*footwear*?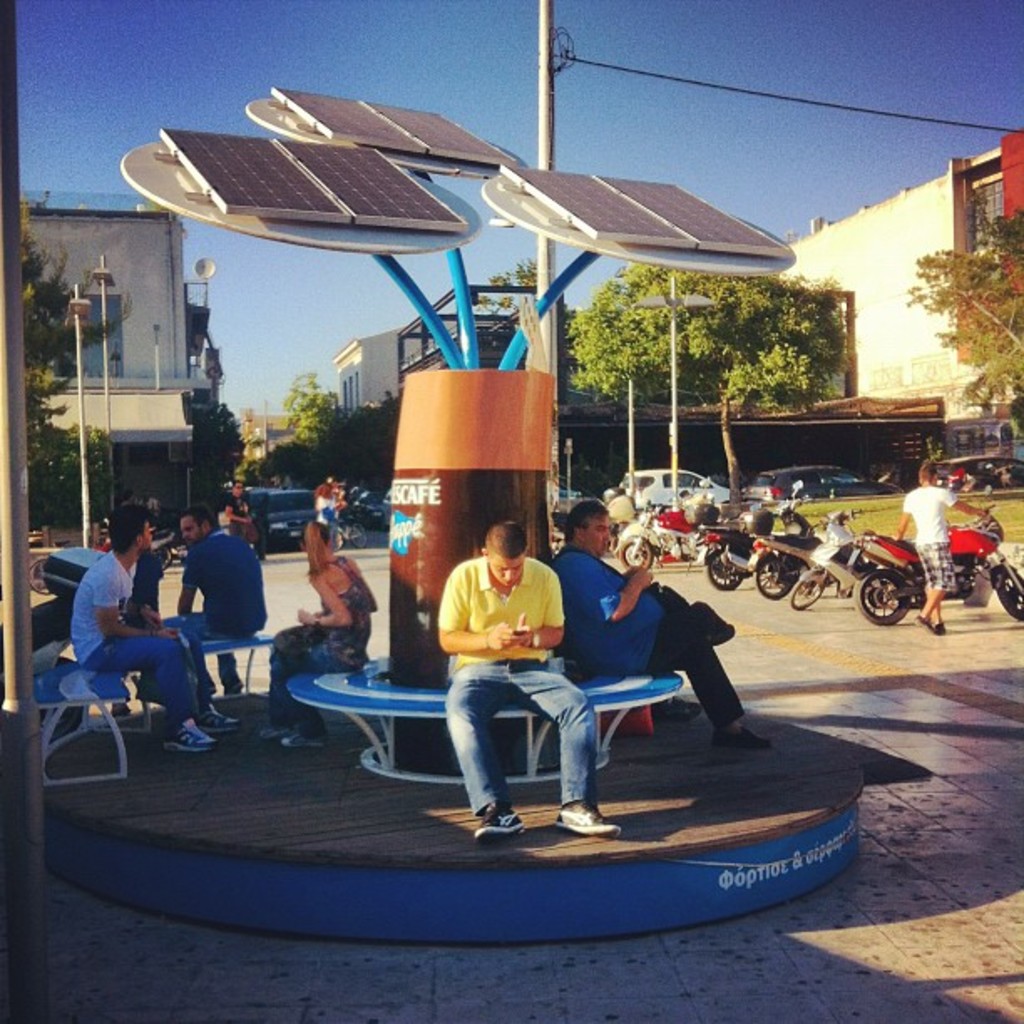
select_region(658, 694, 706, 719)
